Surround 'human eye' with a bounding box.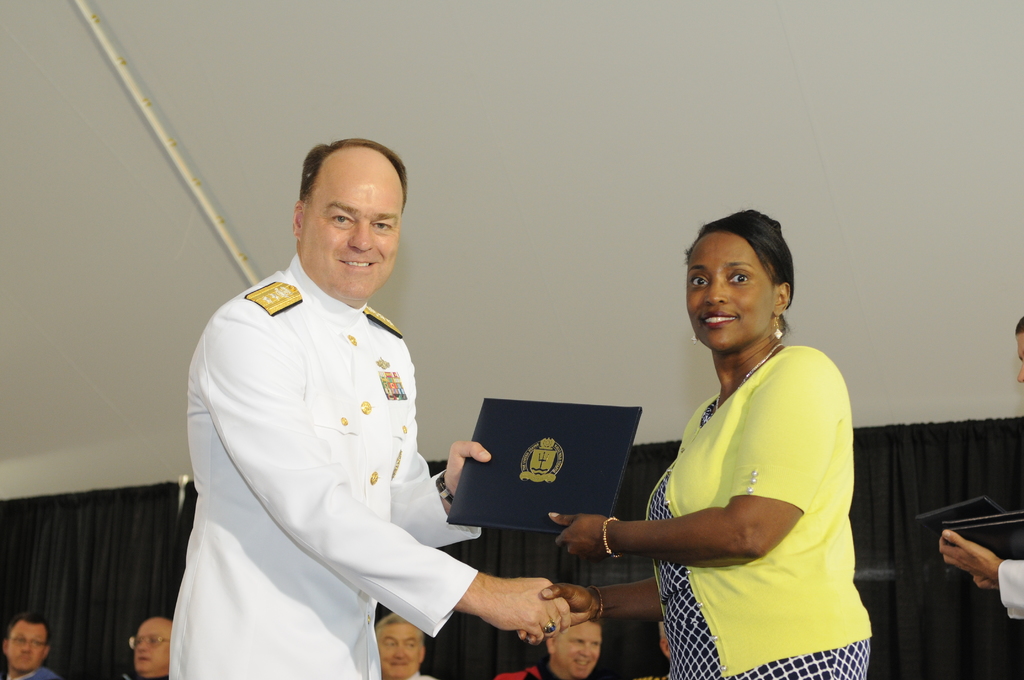
383, 636, 395, 648.
